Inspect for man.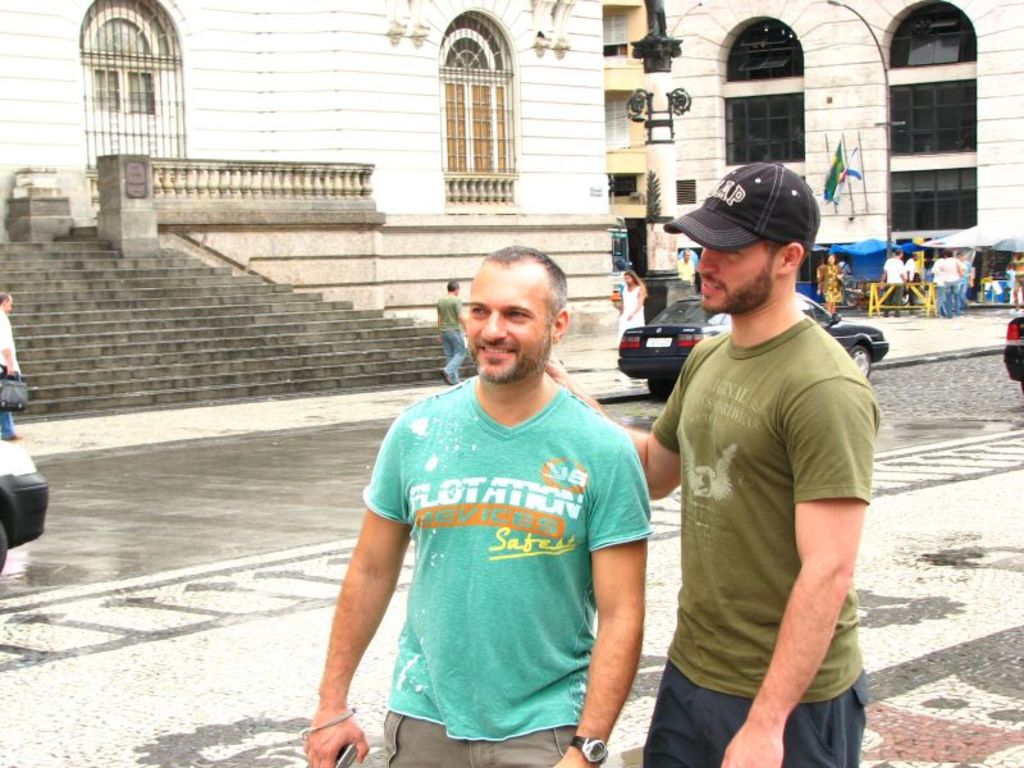
Inspection: locate(435, 276, 468, 385).
